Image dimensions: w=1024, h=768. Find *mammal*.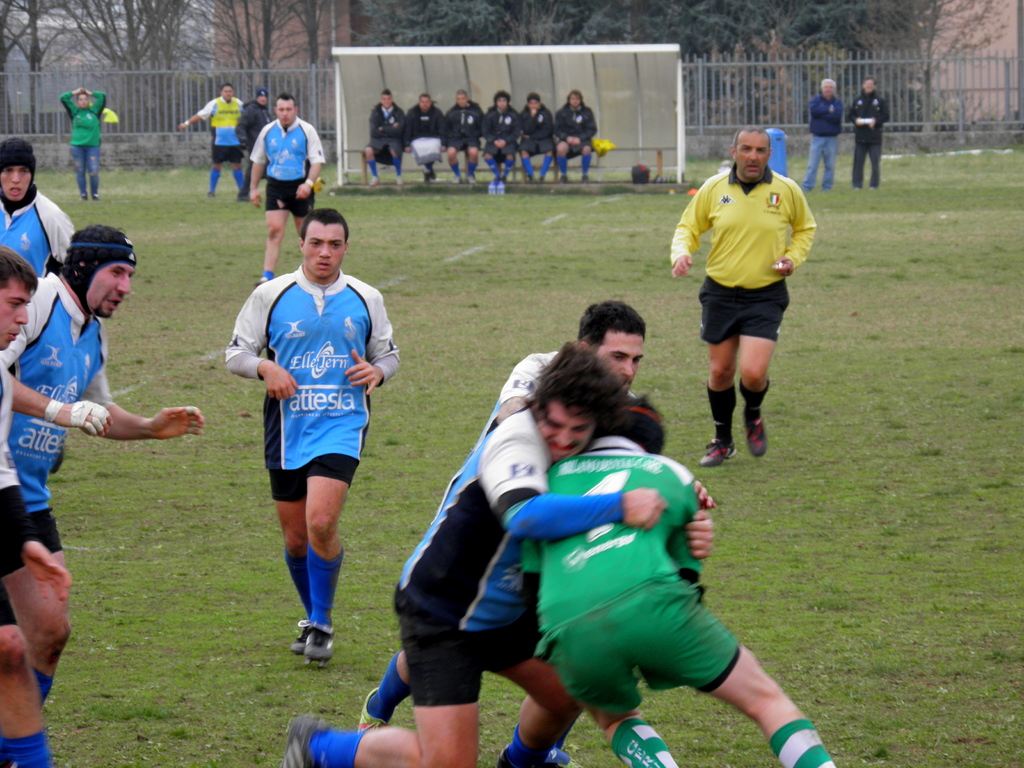
bbox(516, 390, 840, 767).
